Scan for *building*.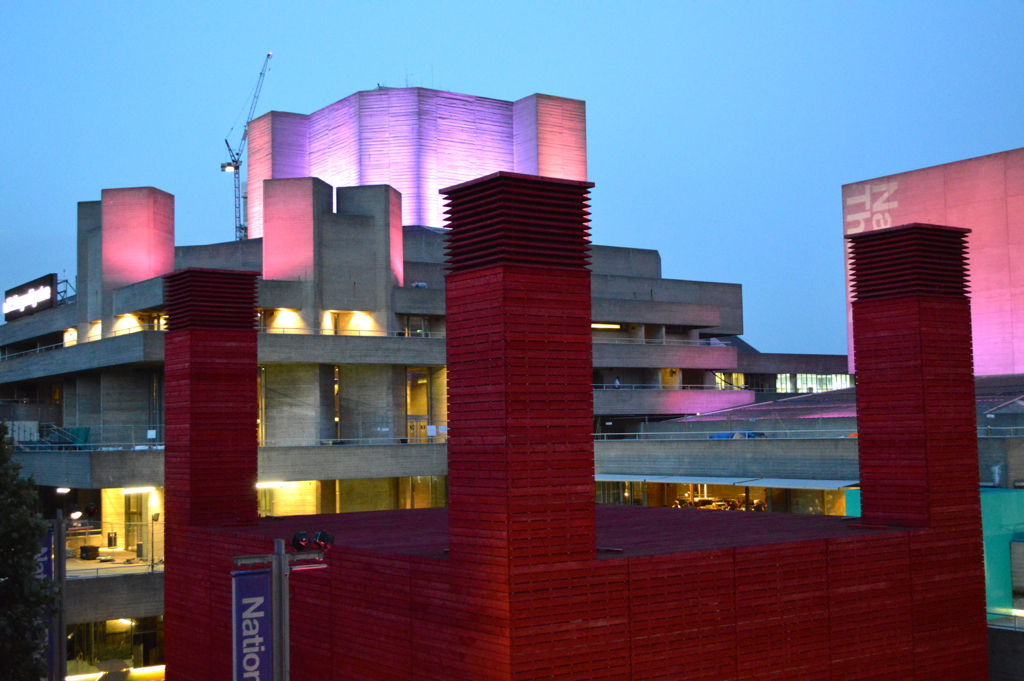
Scan result: 595,375,1023,680.
